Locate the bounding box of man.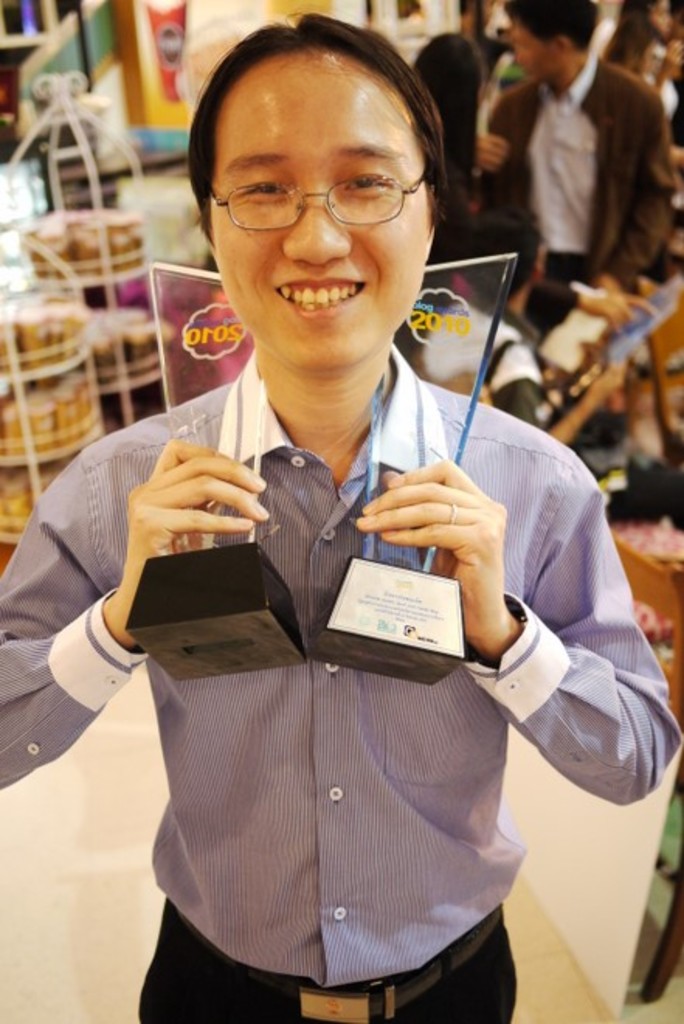
Bounding box: <bbox>31, 39, 634, 987</bbox>.
